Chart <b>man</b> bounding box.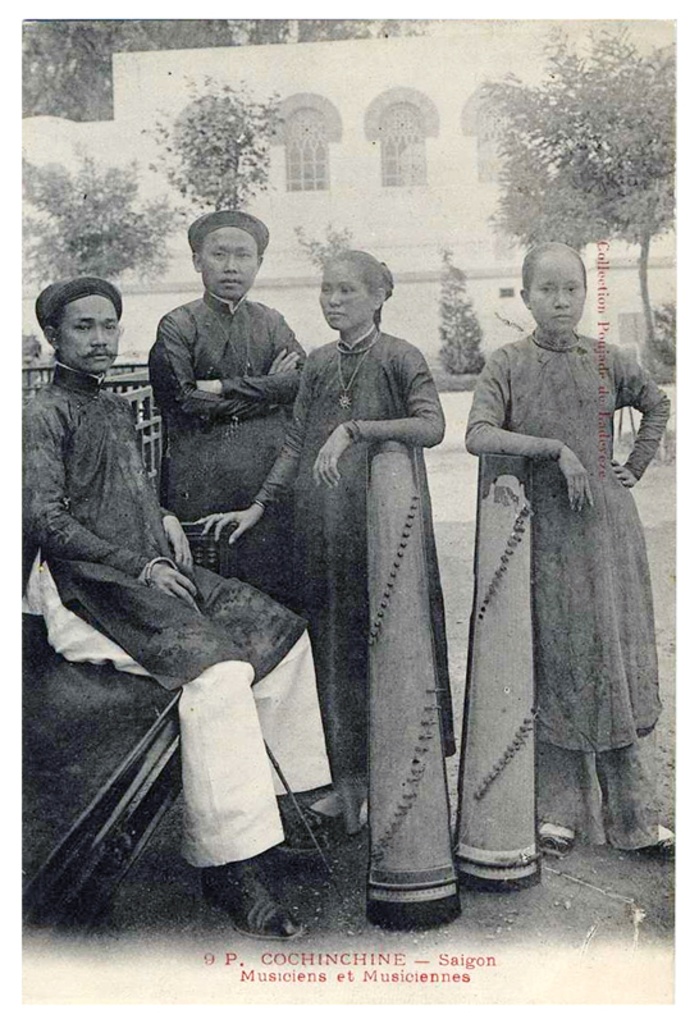
Charted: (left=22, top=276, right=346, bottom=942).
